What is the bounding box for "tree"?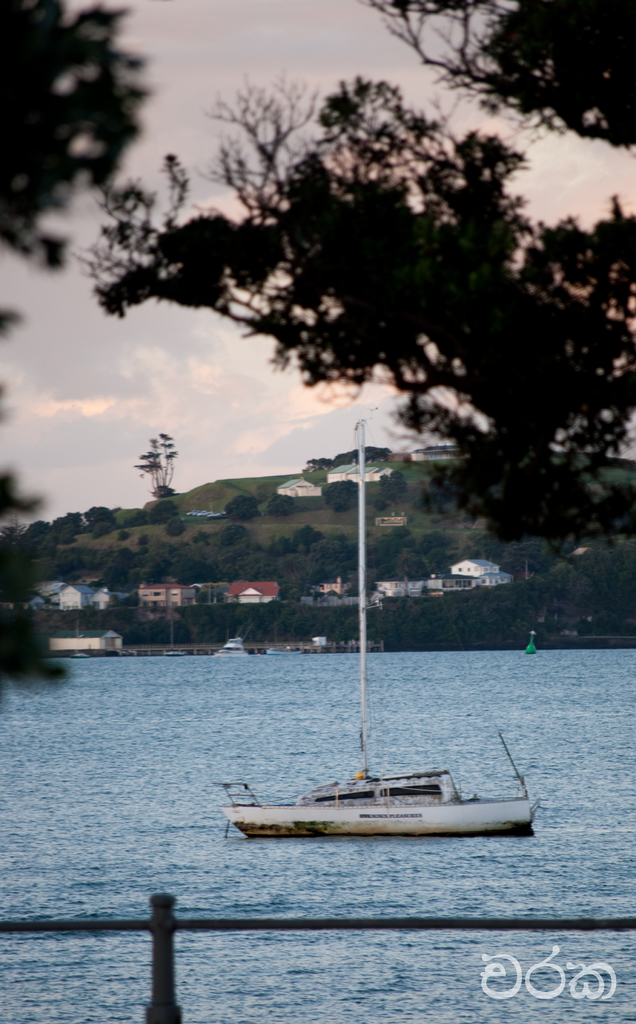
region(214, 520, 248, 554).
